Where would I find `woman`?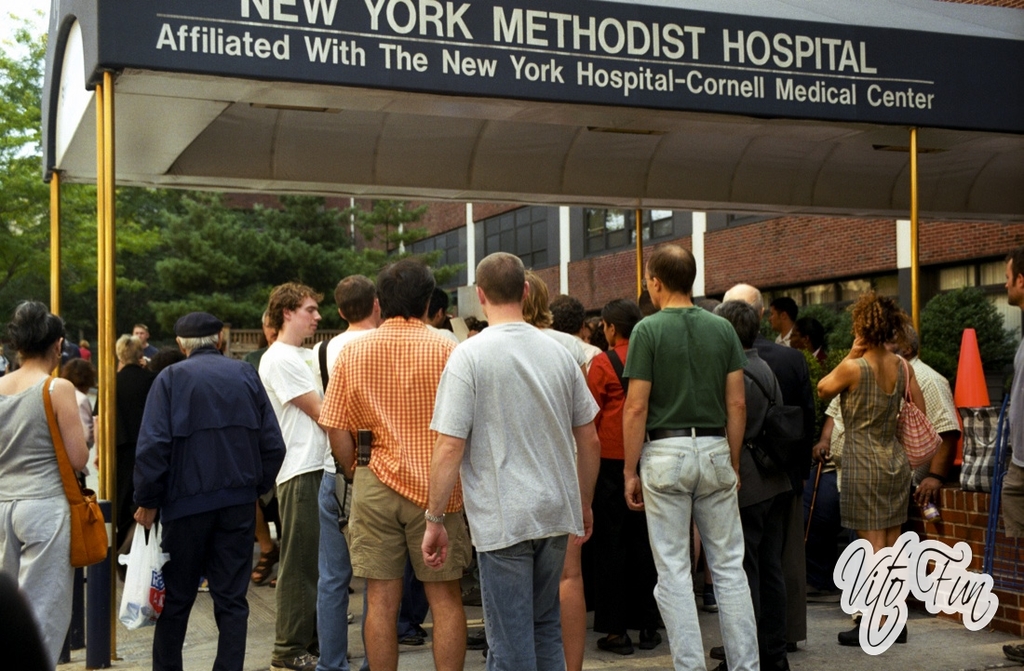
At {"x1": 572, "y1": 298, "x2": 660, "y2": 653}.
